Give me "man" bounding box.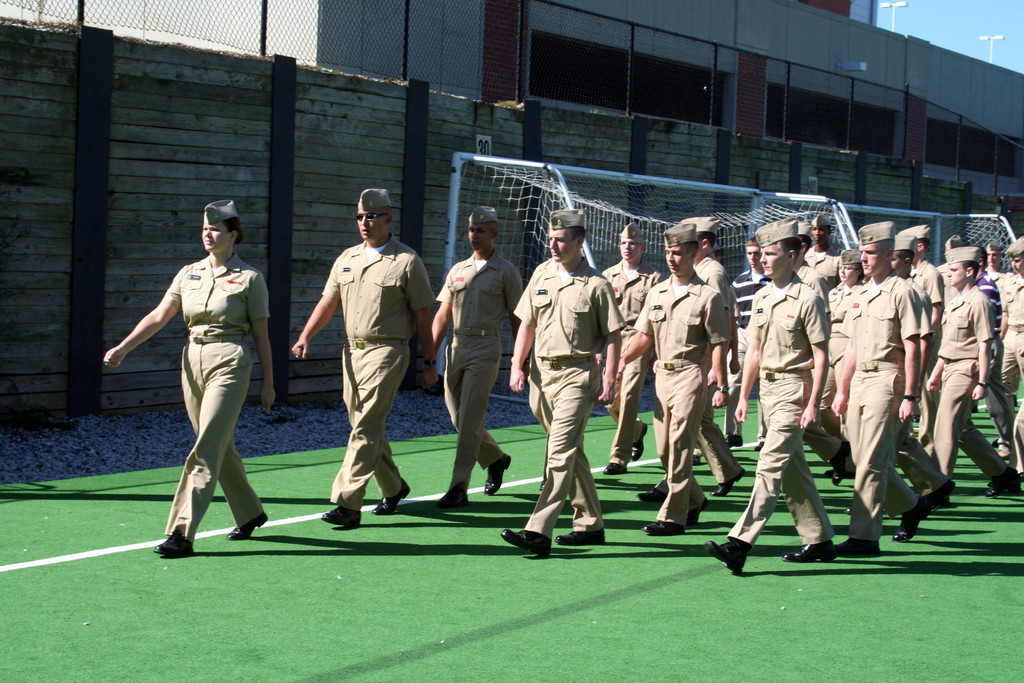
locate(623, 220, 728, 533).
